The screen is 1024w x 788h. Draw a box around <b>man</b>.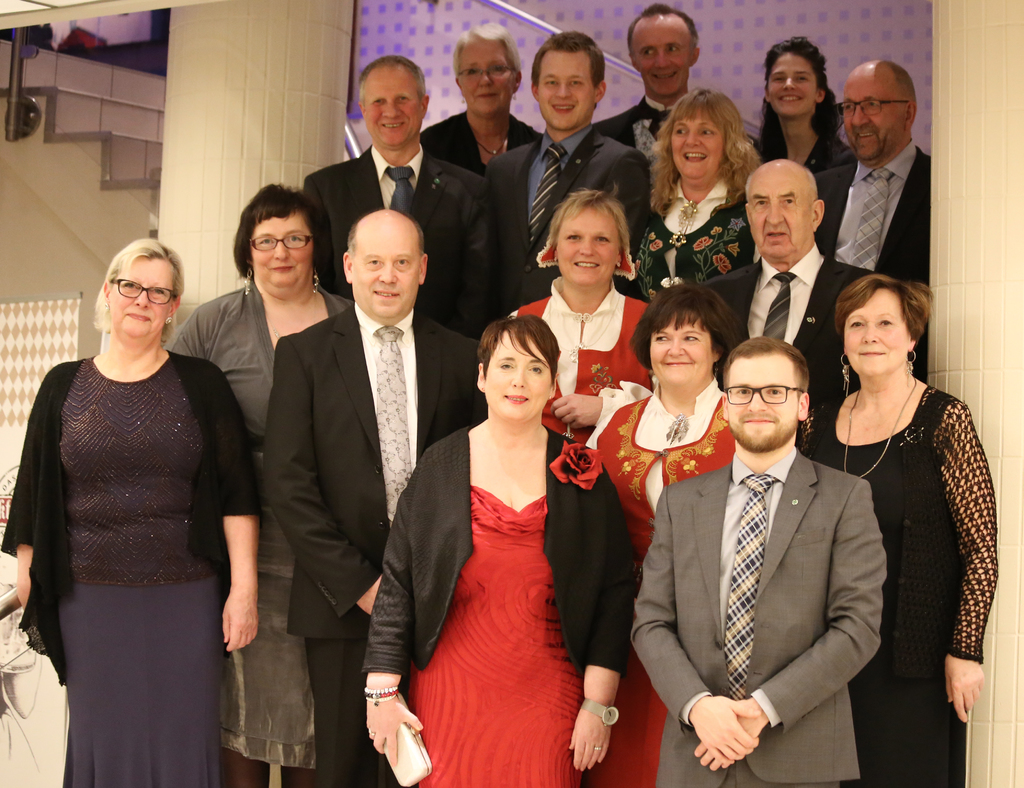
(652,308,899,776).
